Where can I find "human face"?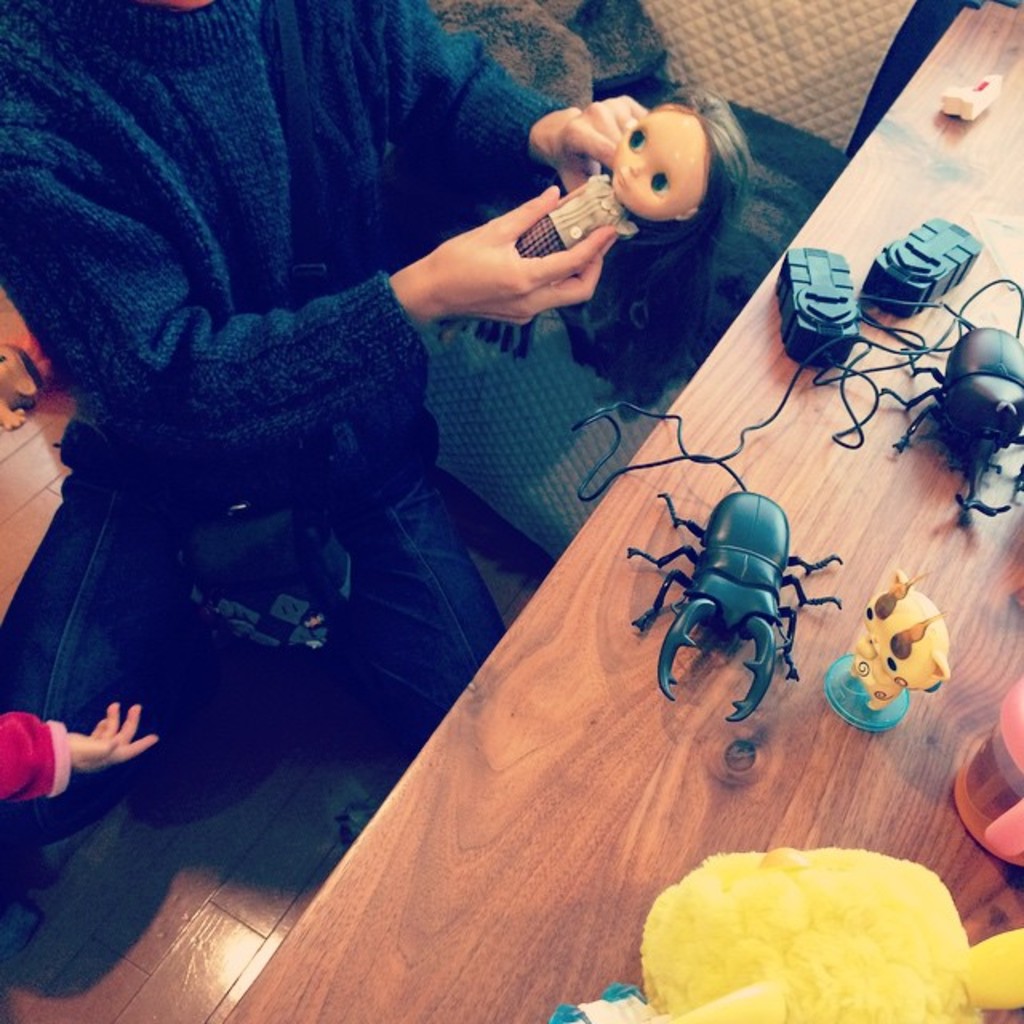
You can find it at (left=610, top=101, right=712, bottom=222).
